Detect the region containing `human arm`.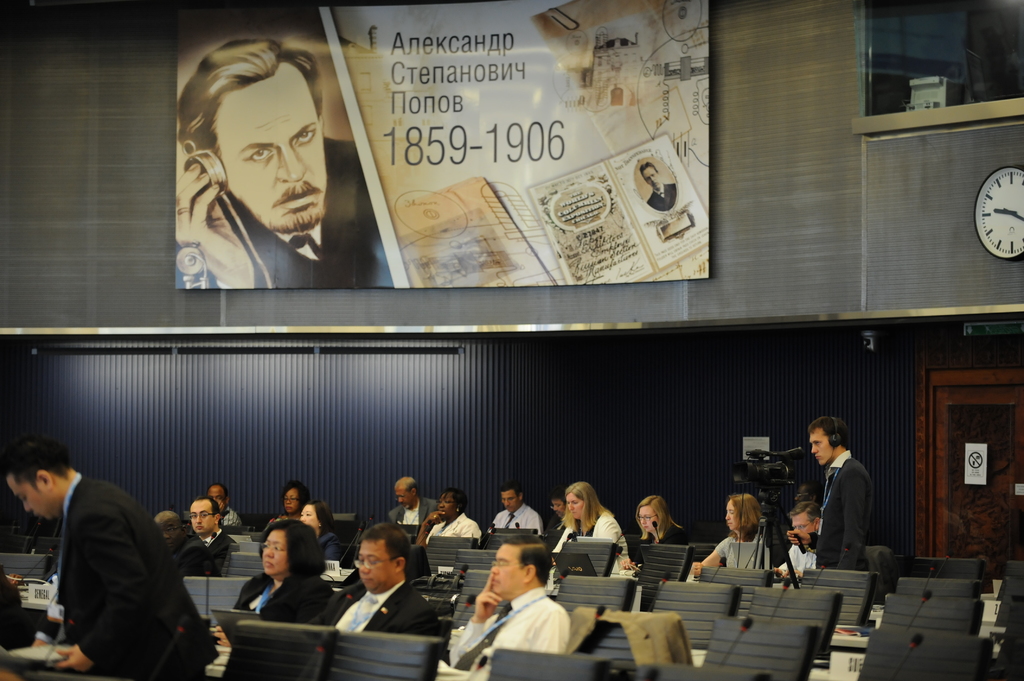
[526,612,564,656].
